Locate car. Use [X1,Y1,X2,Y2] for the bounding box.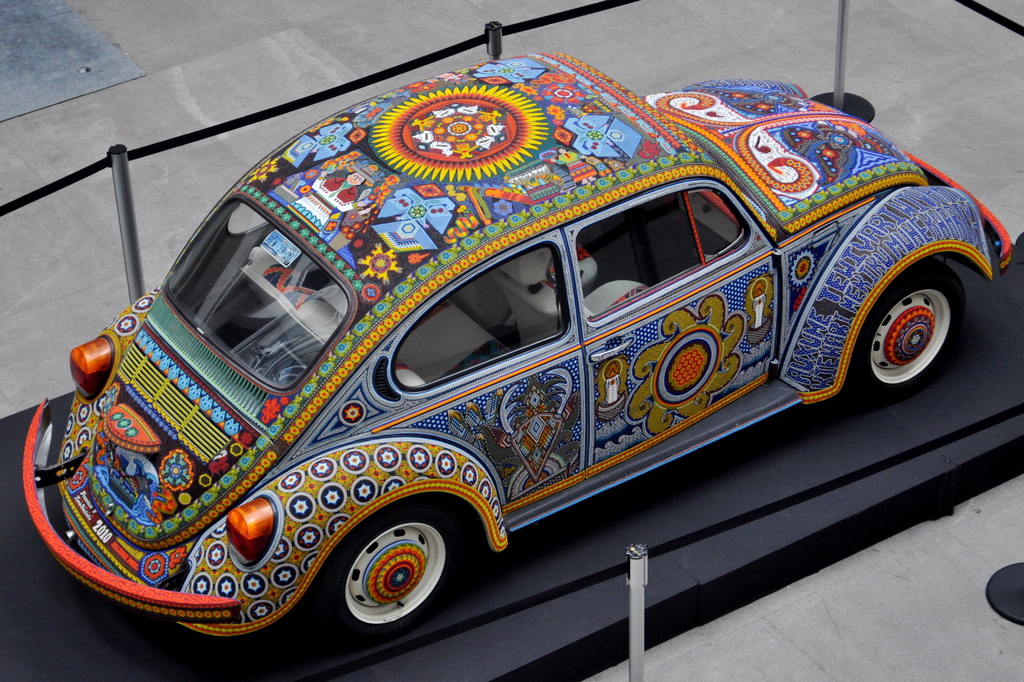
[47,42,1023,681].
